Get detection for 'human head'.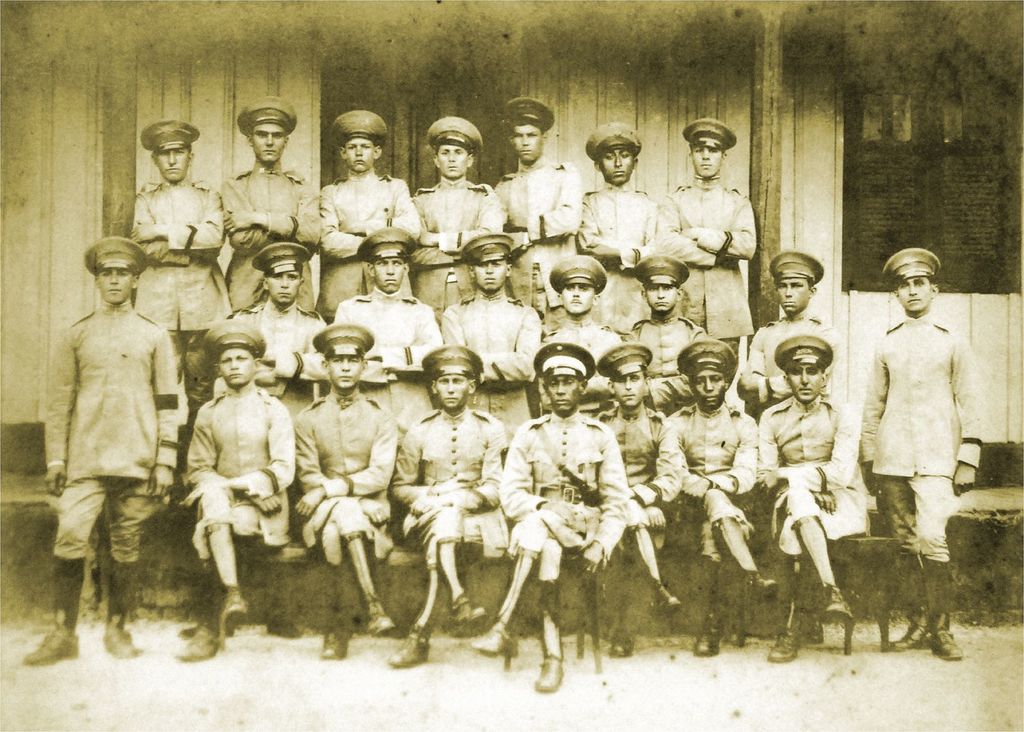
Detection: box=[460, 234, 515, 292].
